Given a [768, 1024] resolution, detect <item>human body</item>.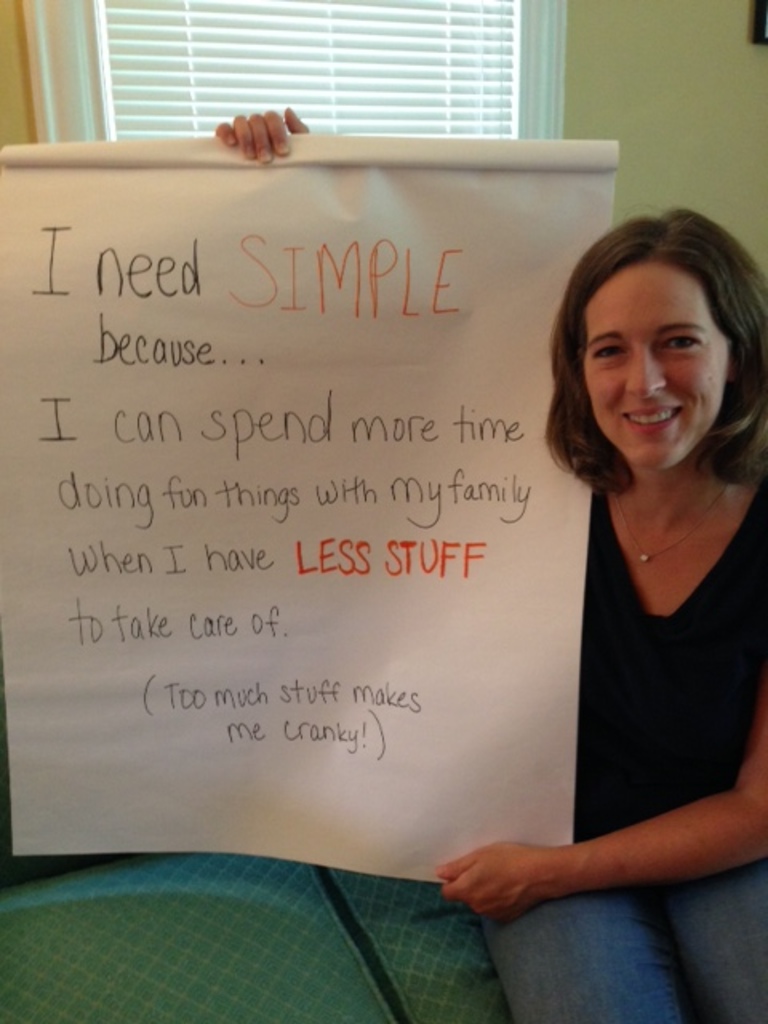
rect(216, 106, 766, 1022).
